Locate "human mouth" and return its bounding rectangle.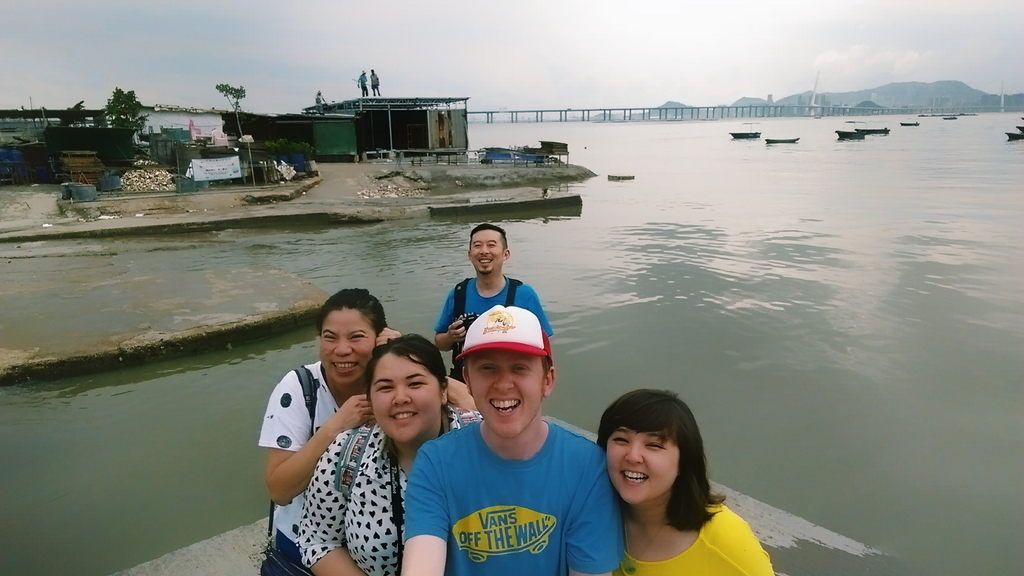
region(388, 402, 425, 422).
